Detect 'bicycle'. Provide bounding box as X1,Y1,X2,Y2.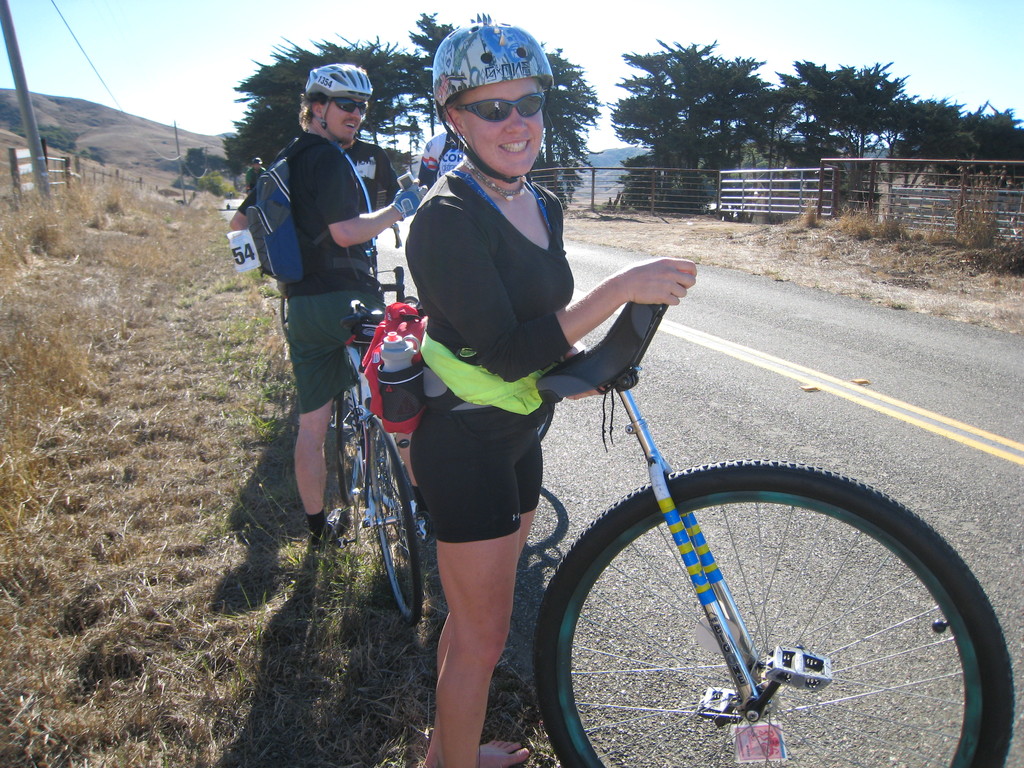
532,301,1017,767.
